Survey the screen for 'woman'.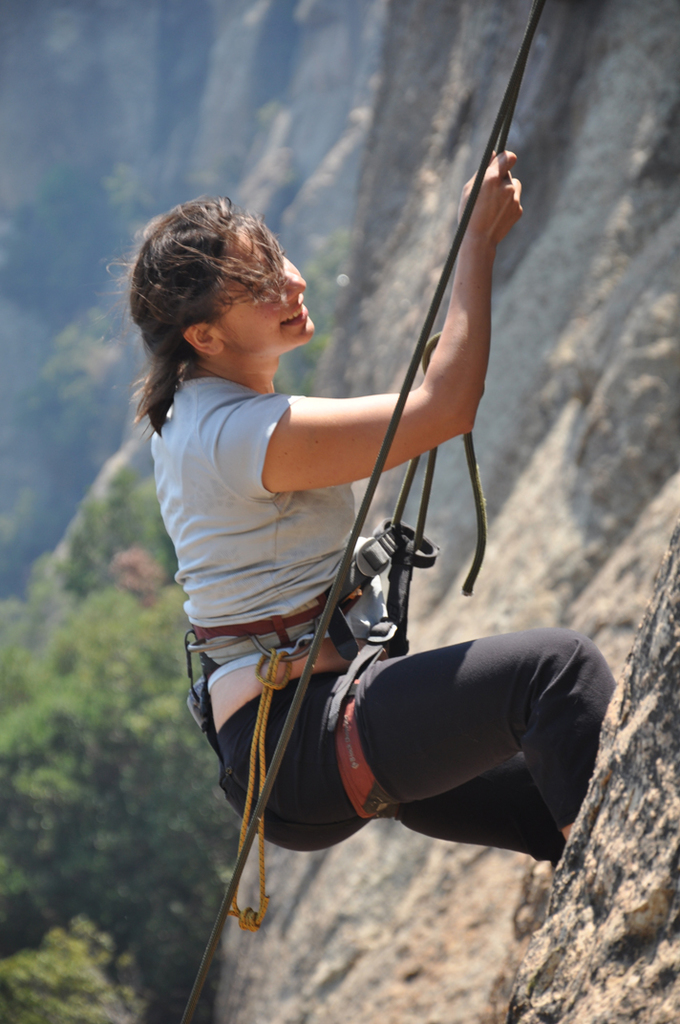
Survey found: x1=126, y1=151, x2=619, y2=865.
